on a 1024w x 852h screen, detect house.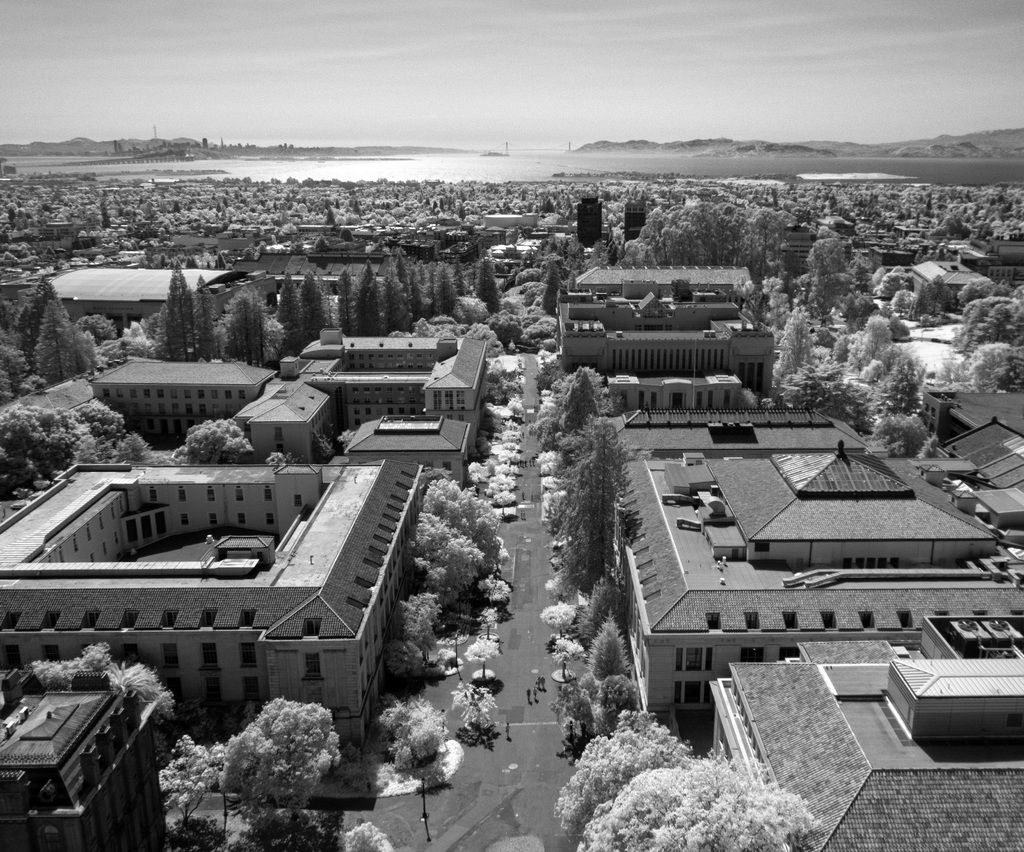
bbox=(549, 307, 779, 391).
